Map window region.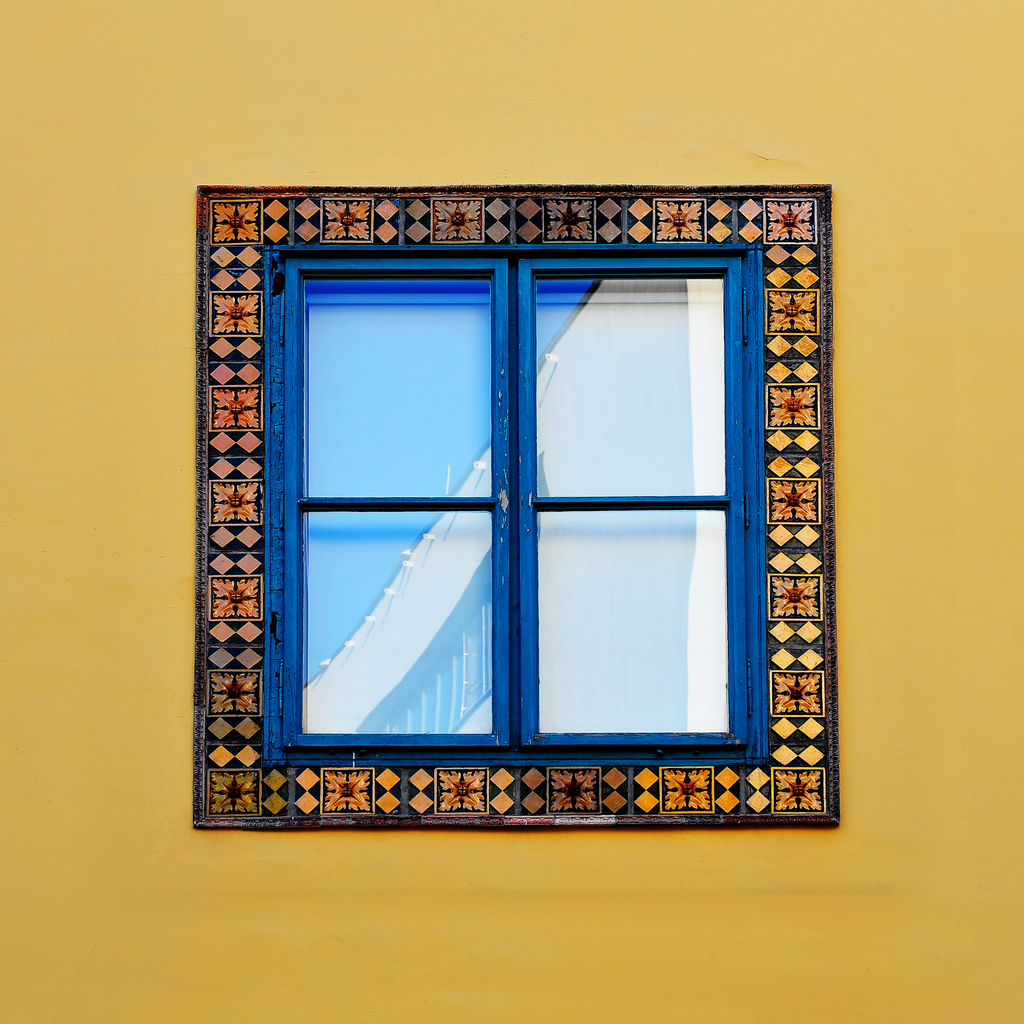
Mapped to locate(195, 181, 843, 830).
